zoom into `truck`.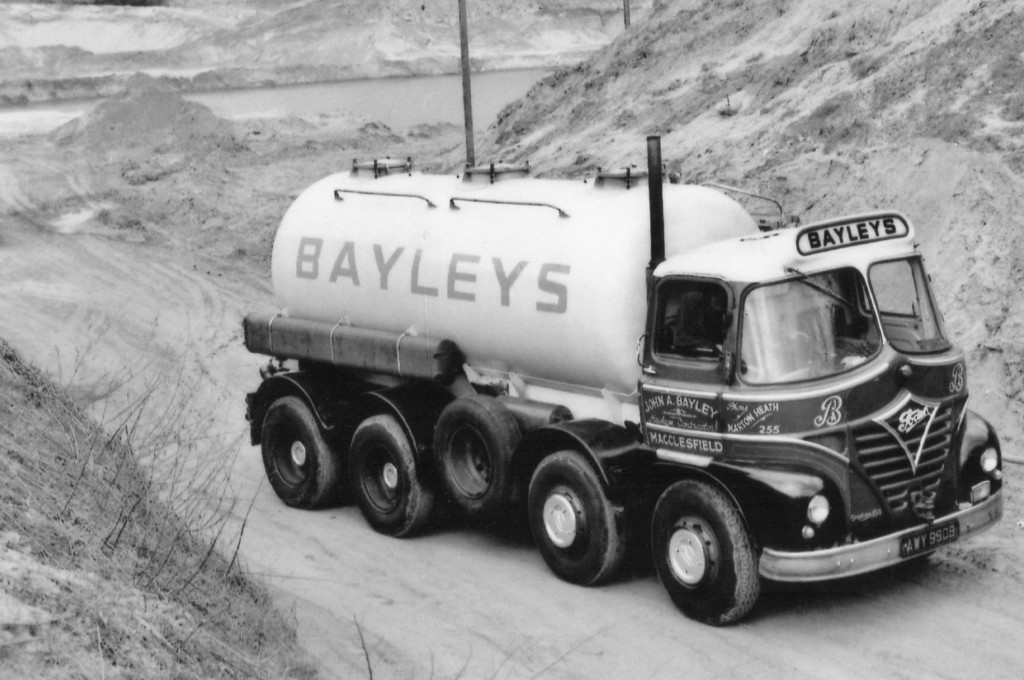
Zoom target: box(241, 166, 1006, 624).
